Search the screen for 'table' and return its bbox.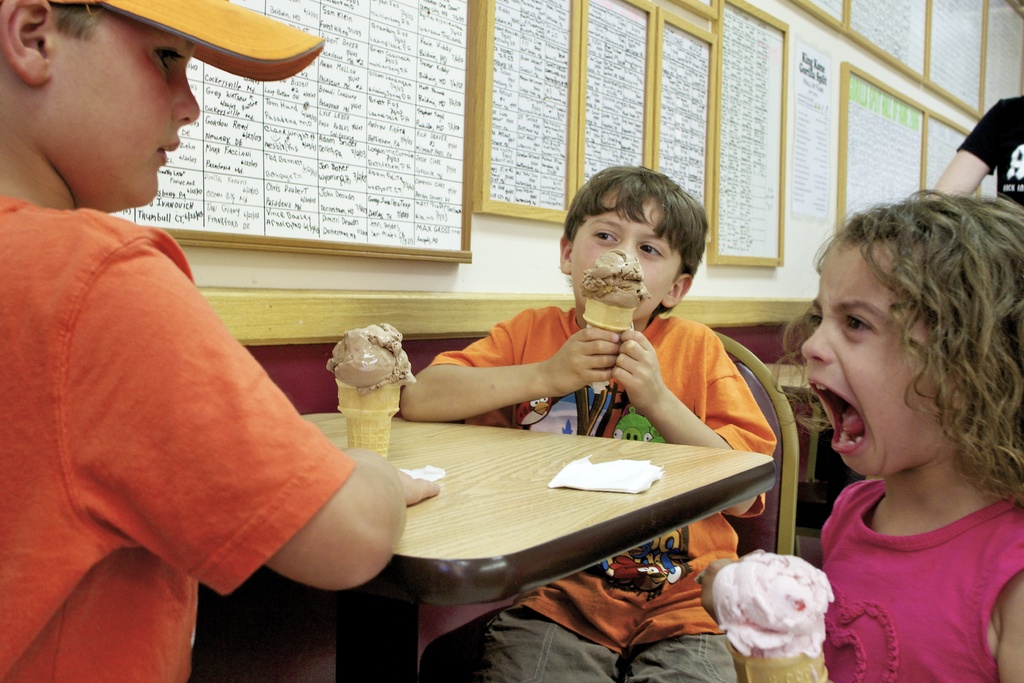
Found: bbox=(292, 368, 771, 664).
